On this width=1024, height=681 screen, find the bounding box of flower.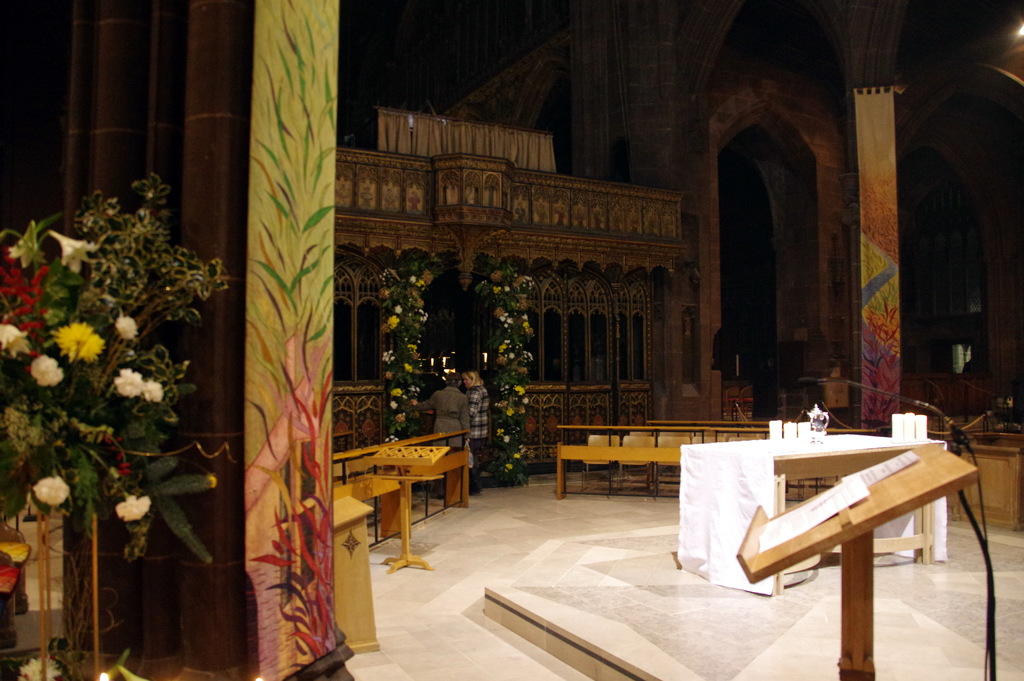
Bounding box: 44 228 95 275.
